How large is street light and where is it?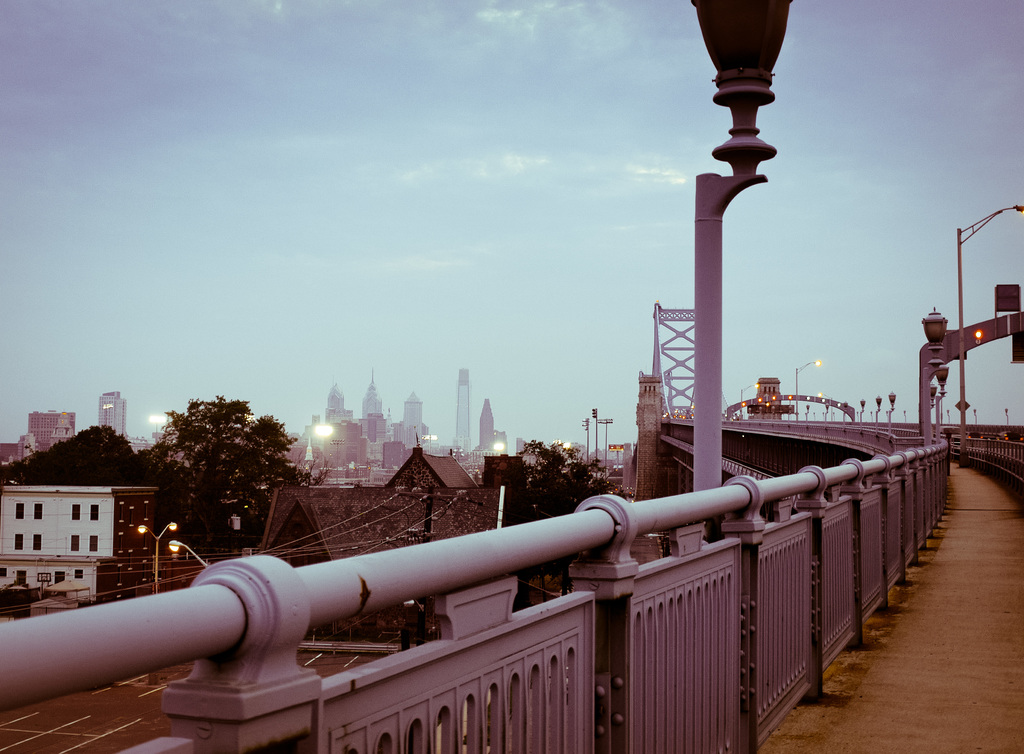
Bounding box: pyautogui.locateOnScreen(150, 418, 166, 444).
